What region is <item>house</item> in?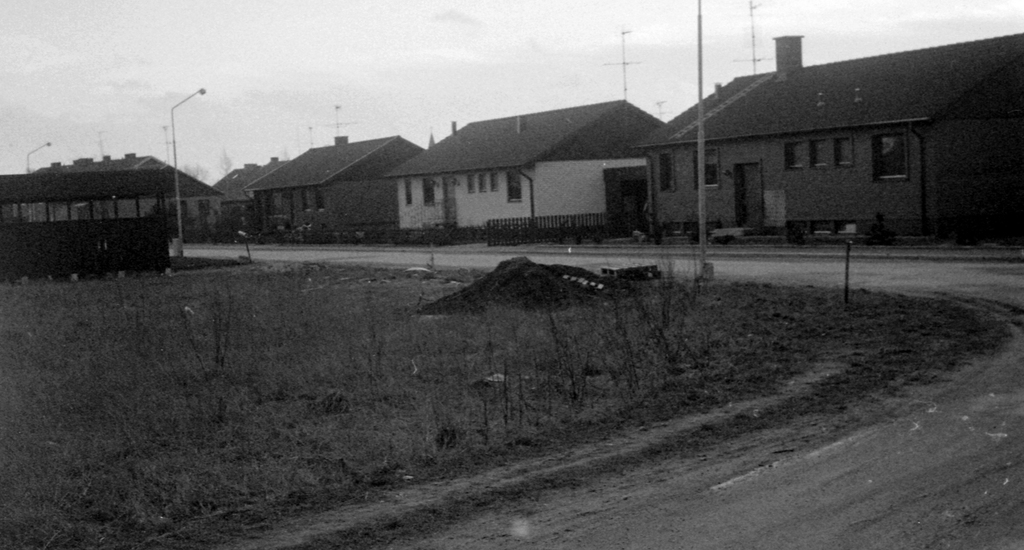
bbox(624, 36, 1023, 245).
